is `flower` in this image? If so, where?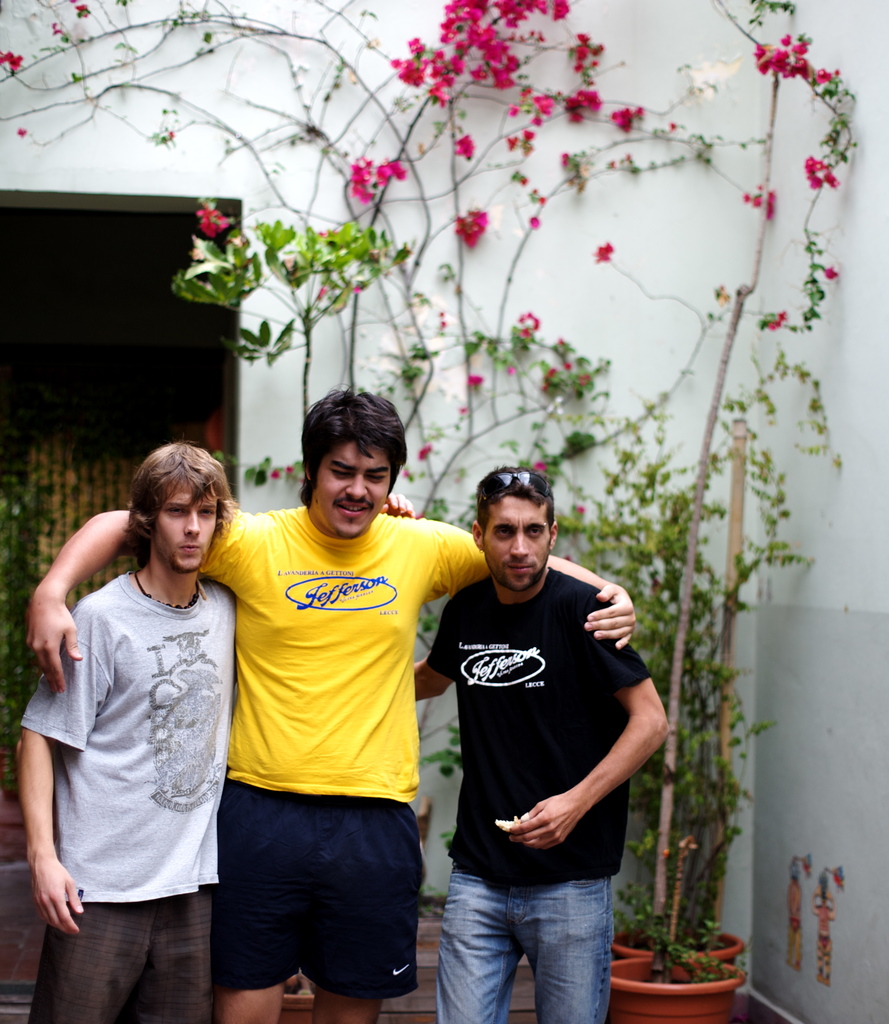
Yes, at 753:35:837:92.
